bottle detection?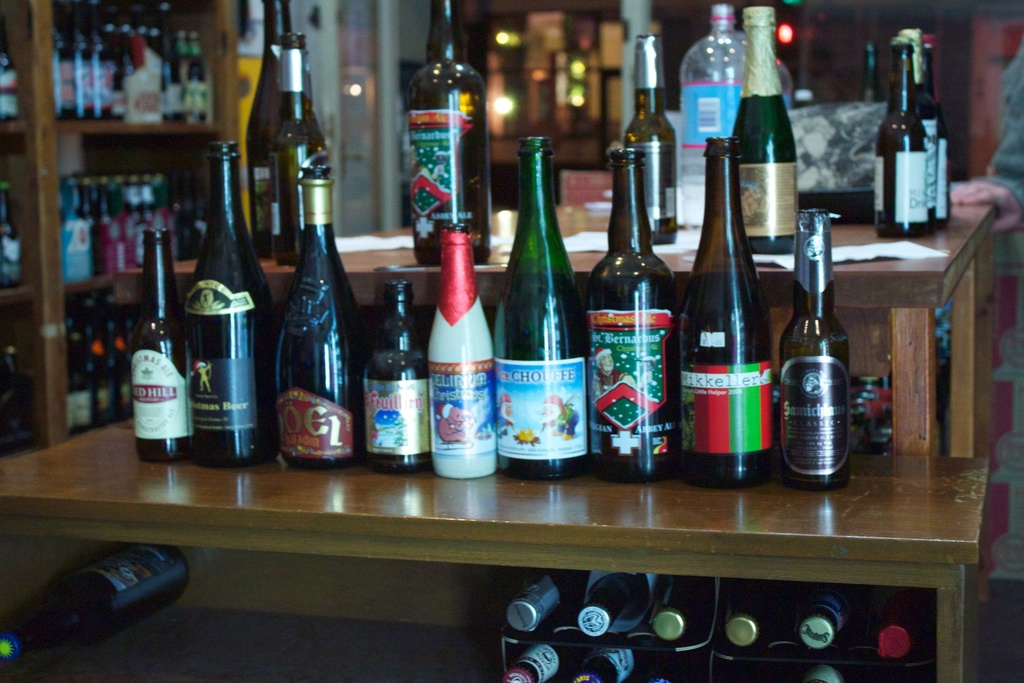
left=129, top=229, right=193, bottom=472
